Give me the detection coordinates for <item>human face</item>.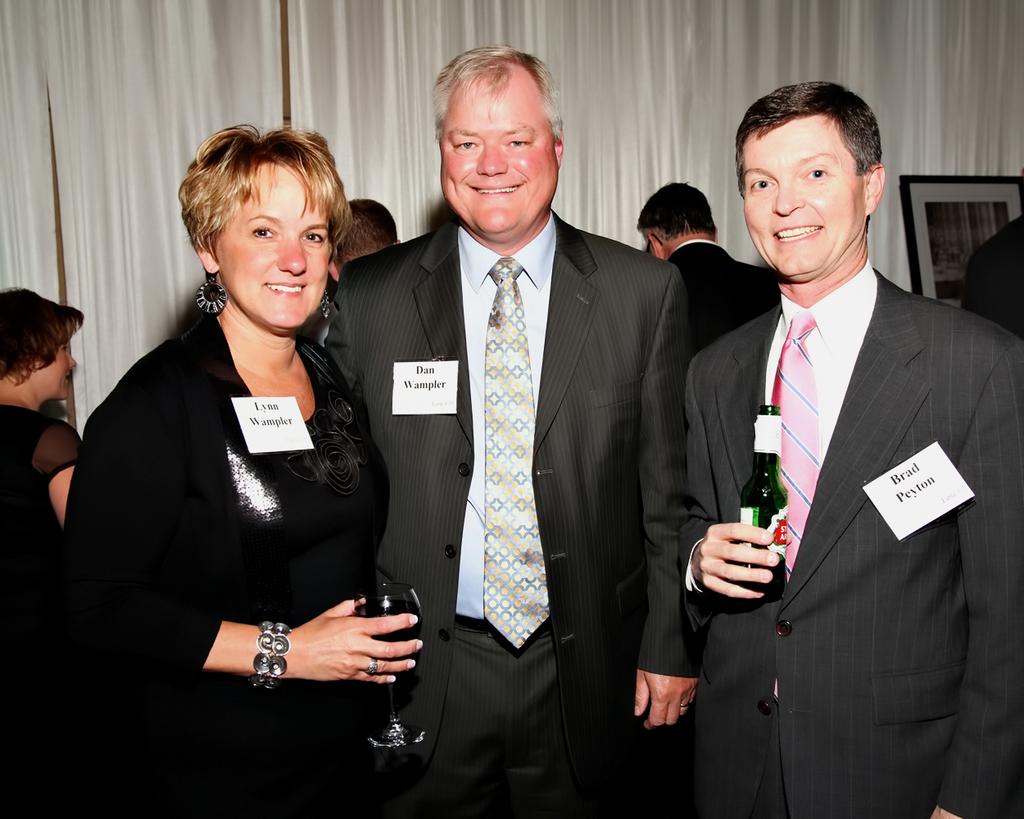
Rect(745, 123, 861, 289).
